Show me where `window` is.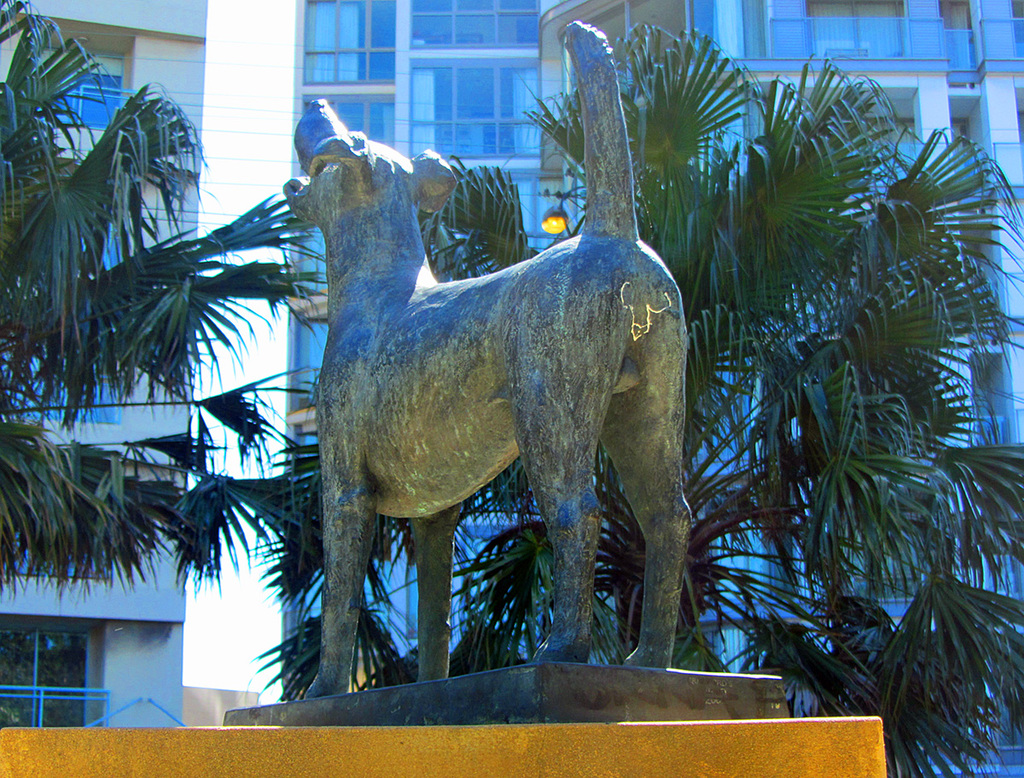
`window` is at [411, 67, 548, 157].
